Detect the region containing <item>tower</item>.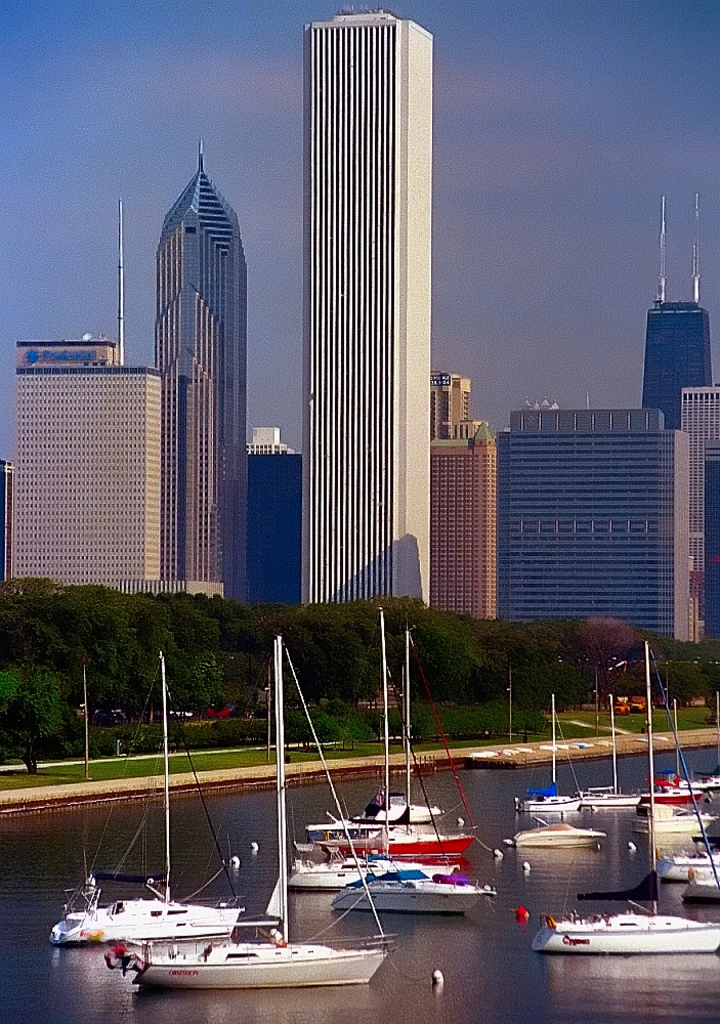
x1=641, y1=196, x2=709, y2=430.
